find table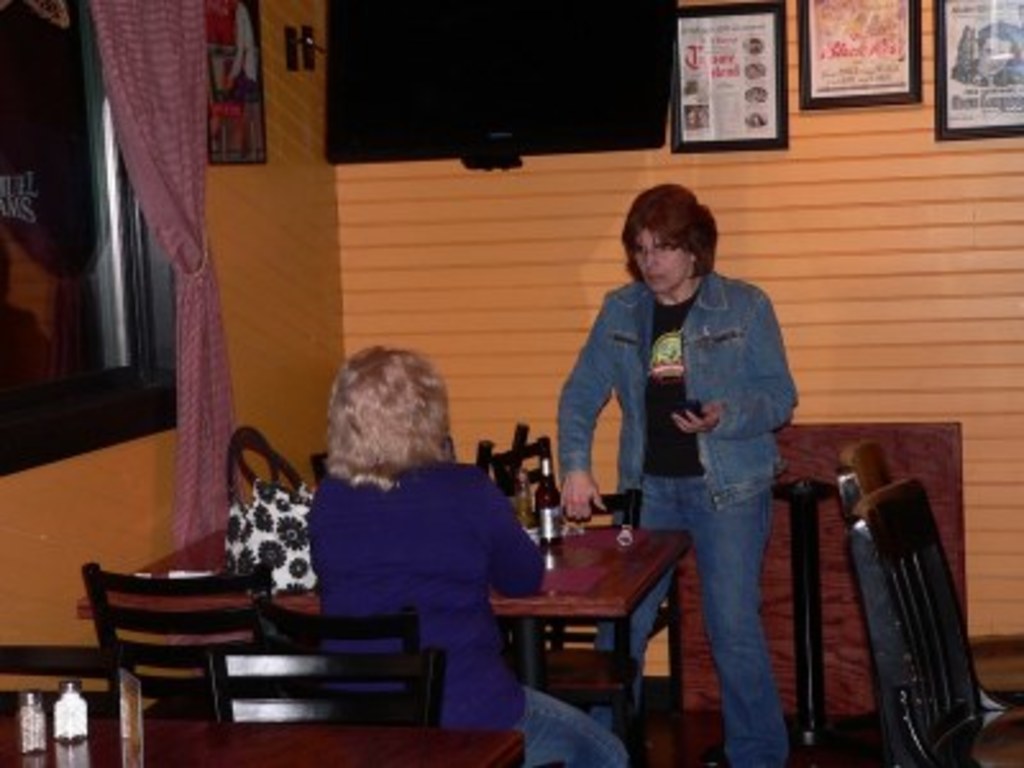
74:525:686:765
